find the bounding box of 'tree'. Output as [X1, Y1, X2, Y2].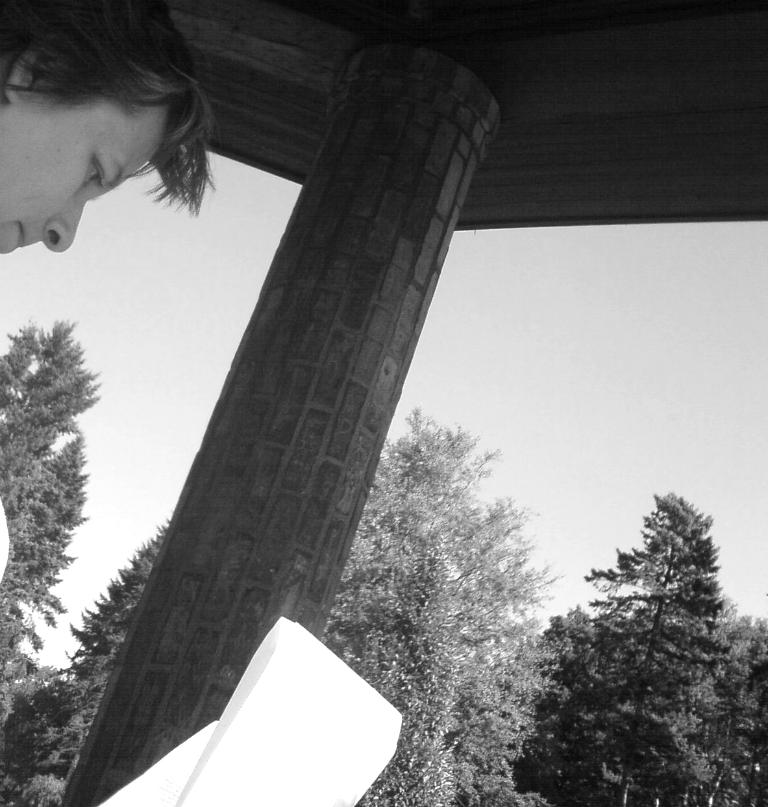
[0, 524, 164, 803].
